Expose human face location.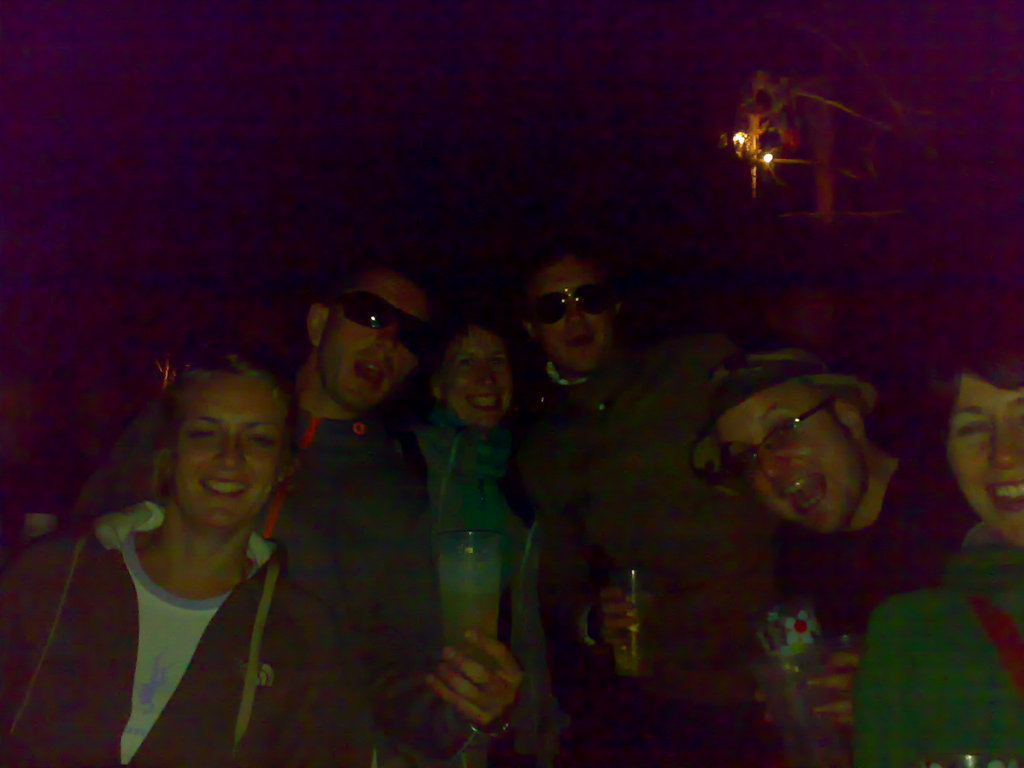
Exposed at select_region(173, 372, 282, 526).
